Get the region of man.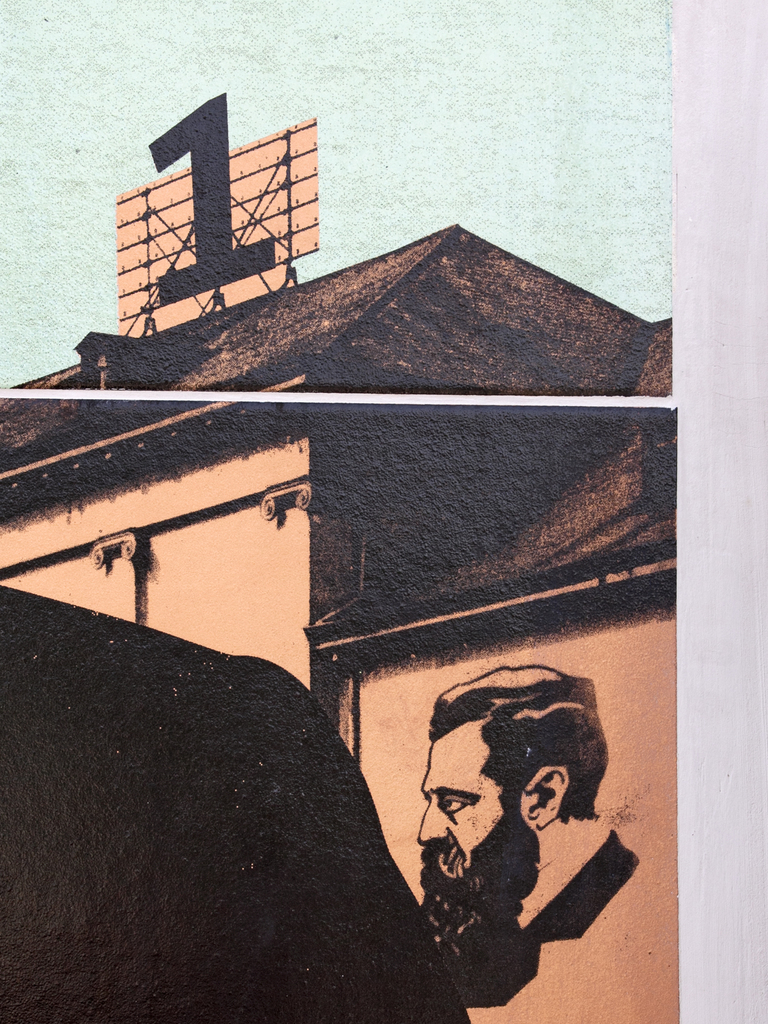
[x1=368, y1=662, x2=660, y2=983].
